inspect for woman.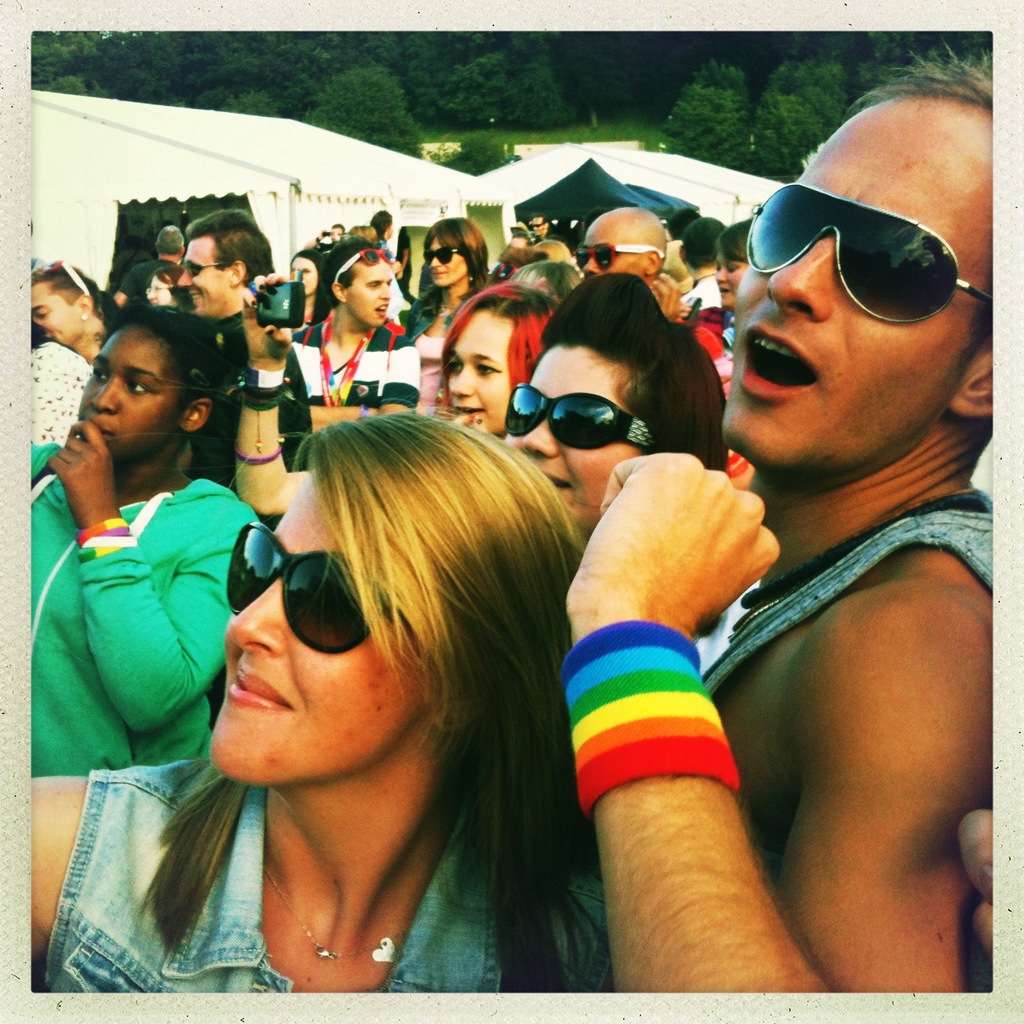
Inspection: box=[26, 407, 614, 992].
